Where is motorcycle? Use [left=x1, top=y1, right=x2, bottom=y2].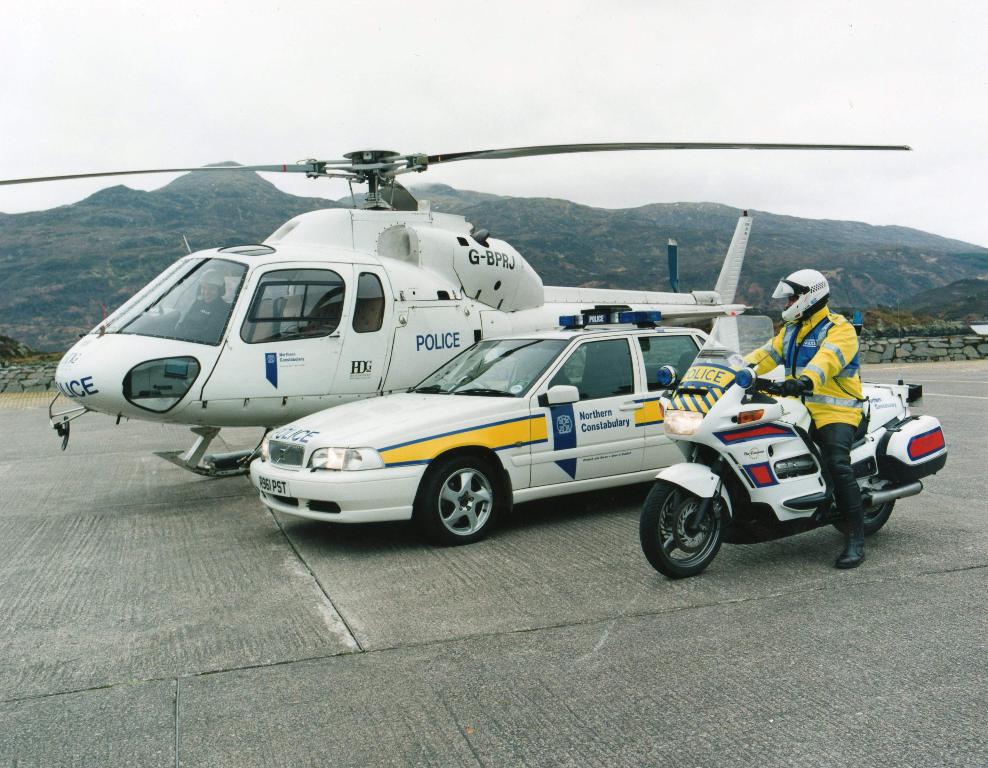
[left=651, top=344, right=954, bottom=569].
